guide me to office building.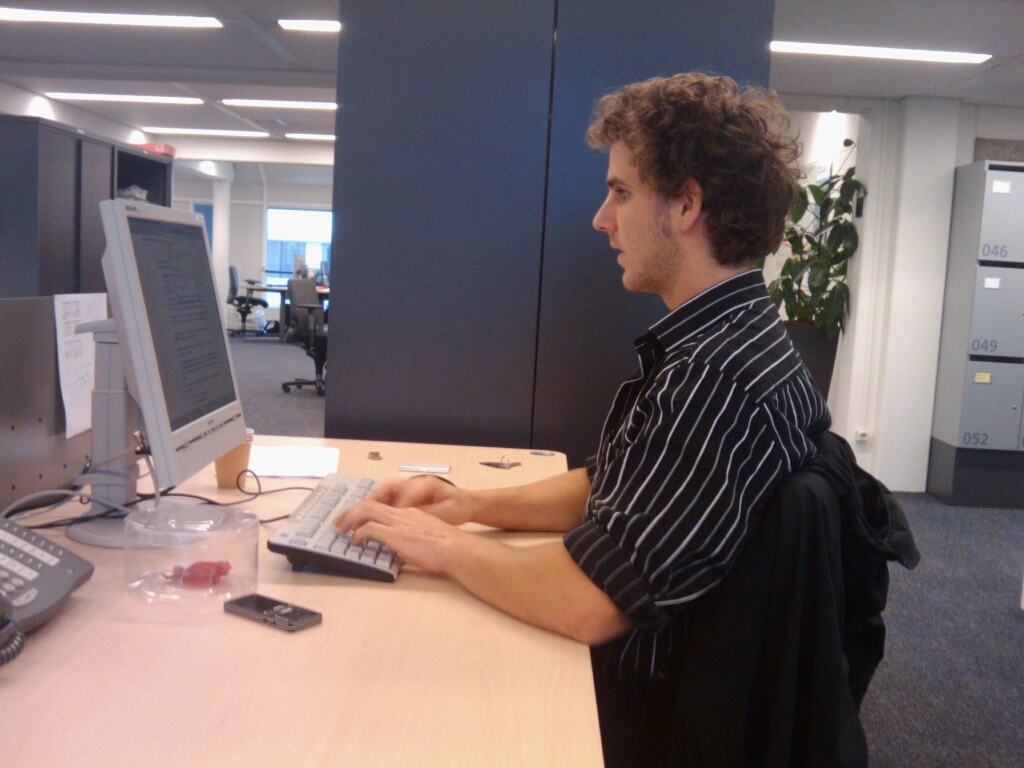
Guidance: detection(0, 0, 983, 767).
